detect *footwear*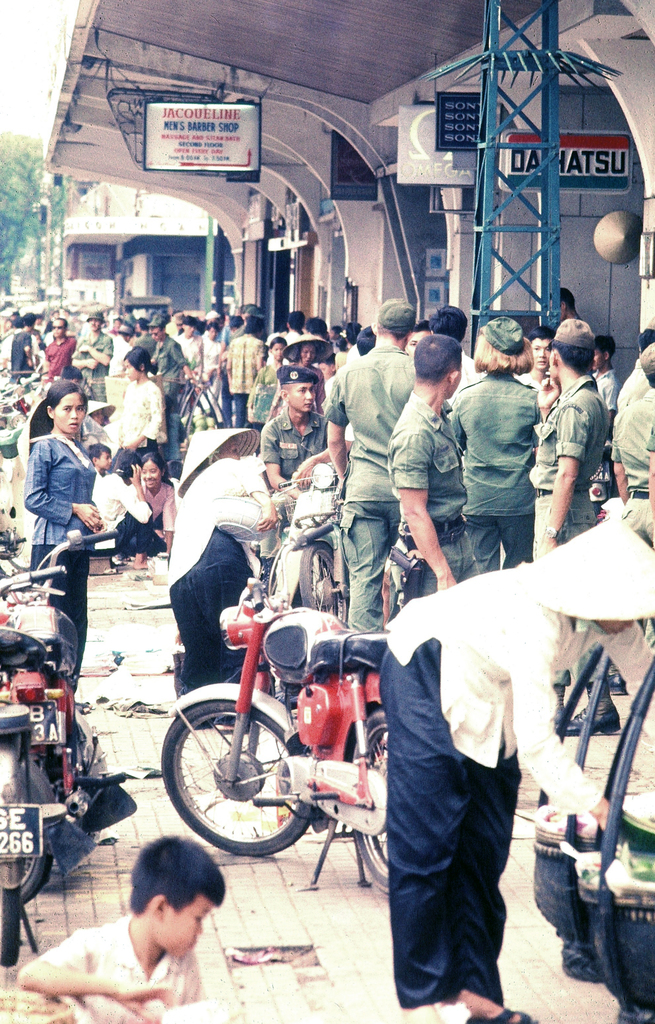
[215, 730, 252, 733]
